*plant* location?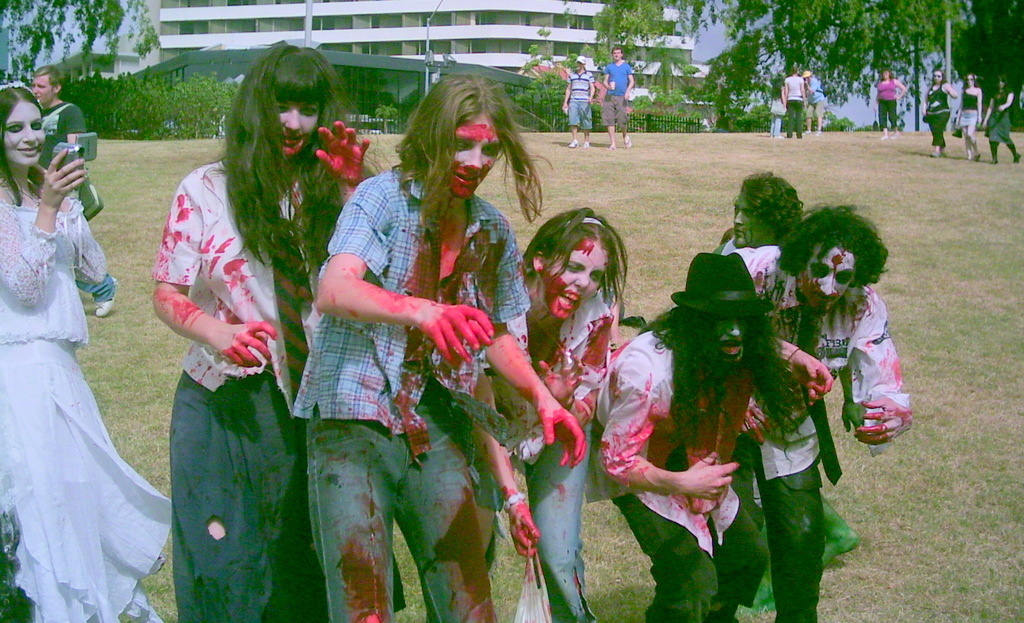
{"x1": 718, "y1": 98, "x2": 787, "y2": 130}
